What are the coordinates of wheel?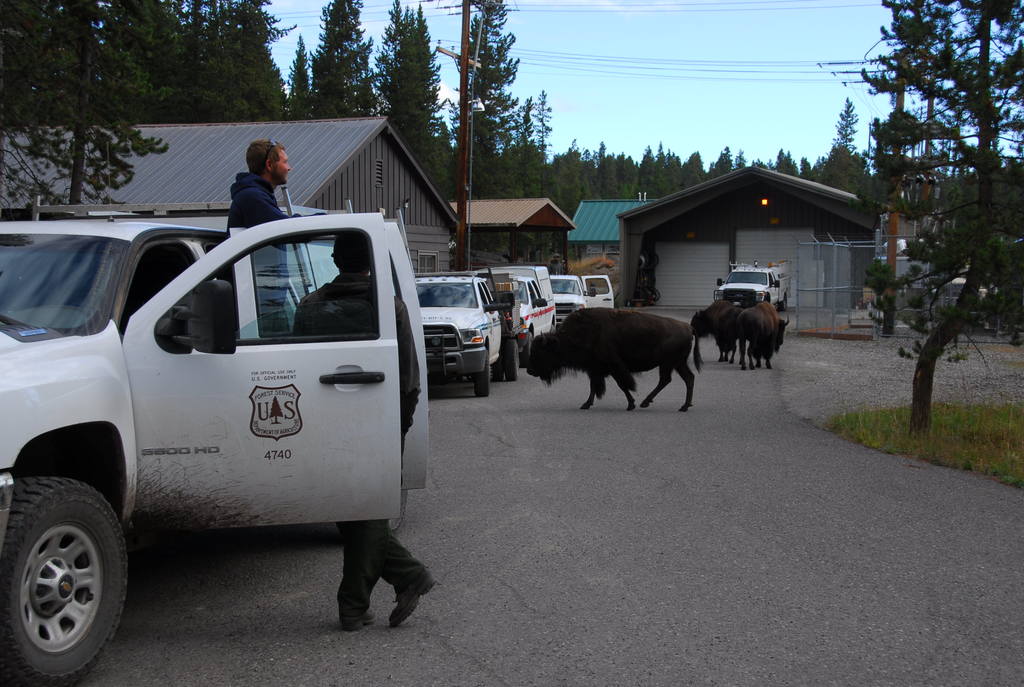
pyautogui.locateOnScreen(339, 489, 409, 535).
